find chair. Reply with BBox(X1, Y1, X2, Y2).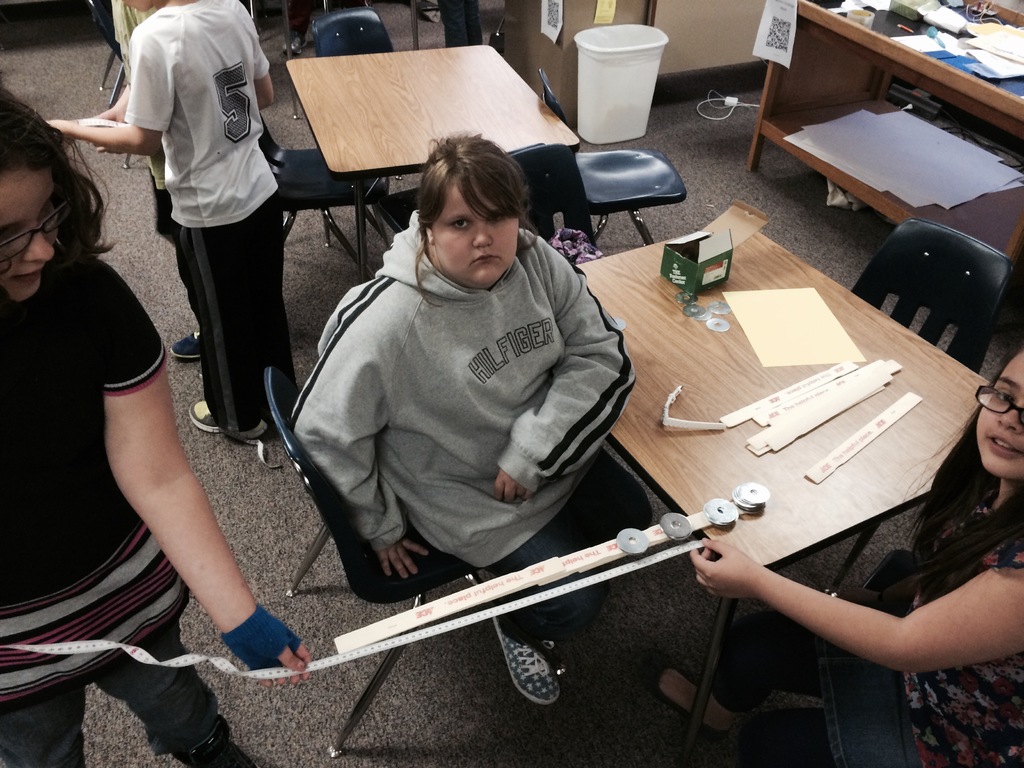
BBox(504, 140, 598, 273).
